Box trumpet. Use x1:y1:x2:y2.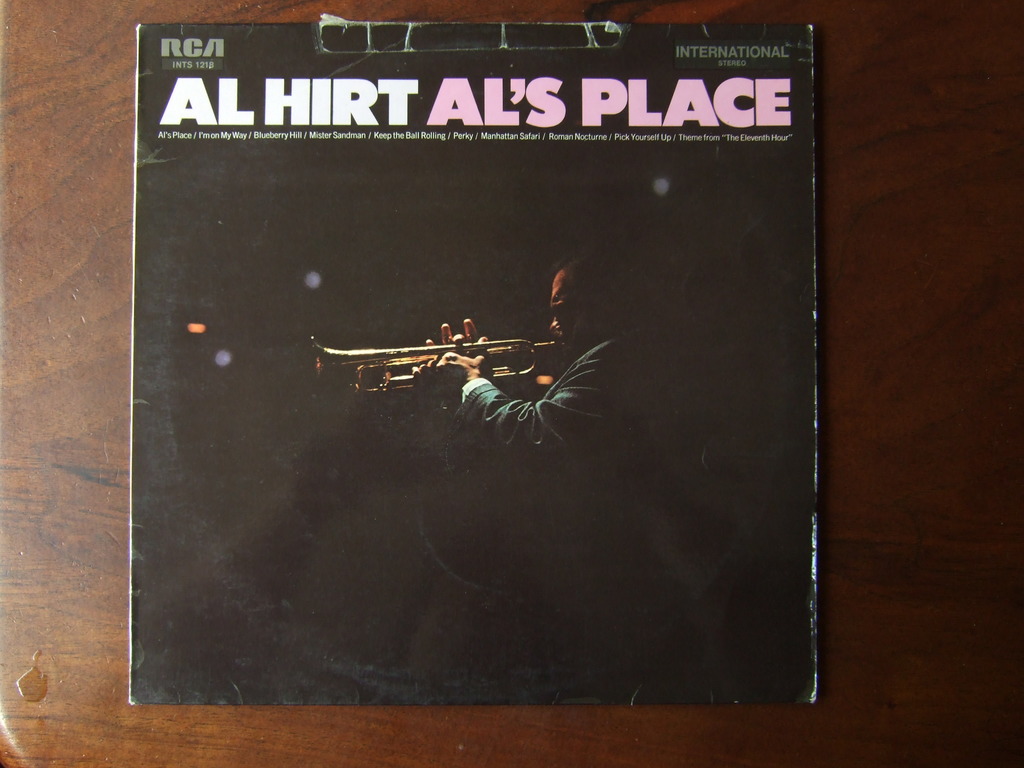
322:303:612:412.
